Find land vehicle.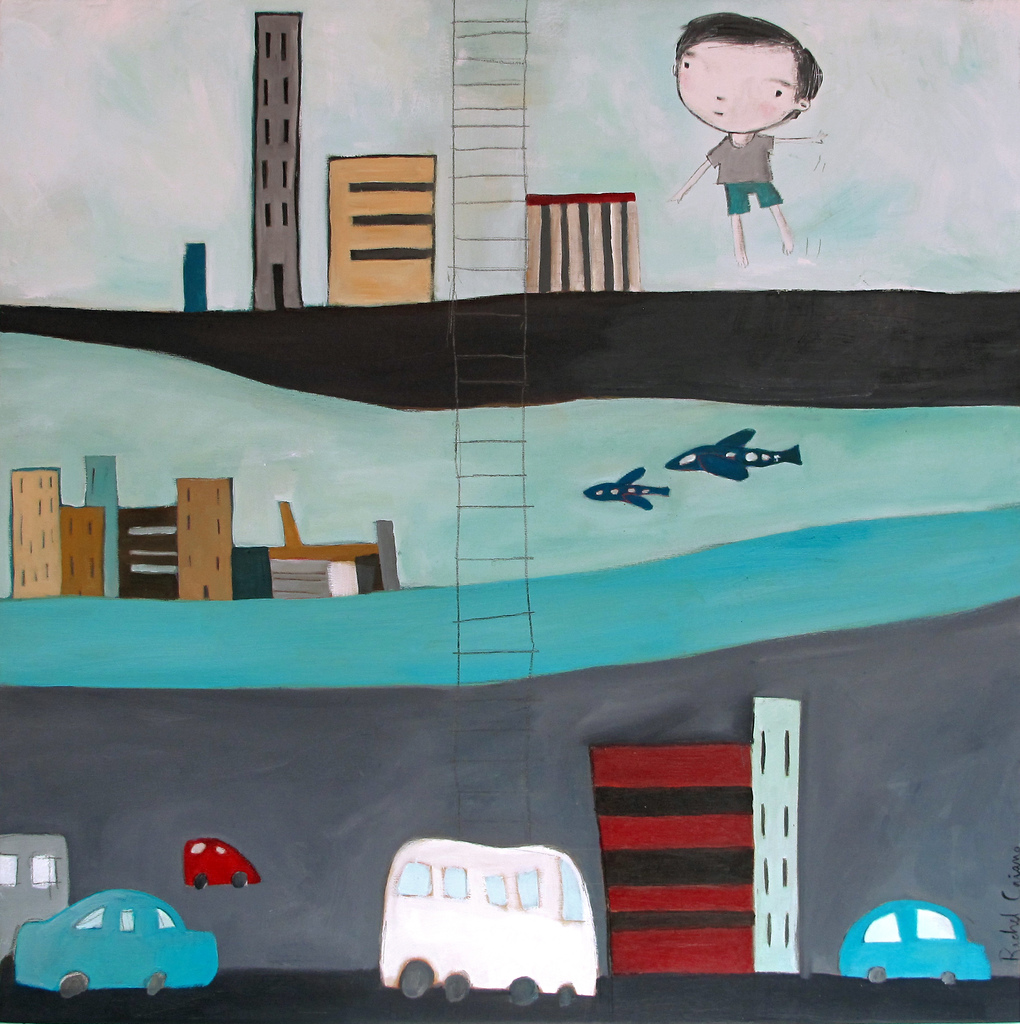
<bbox>834, 900, 994, 987</bbox>.
